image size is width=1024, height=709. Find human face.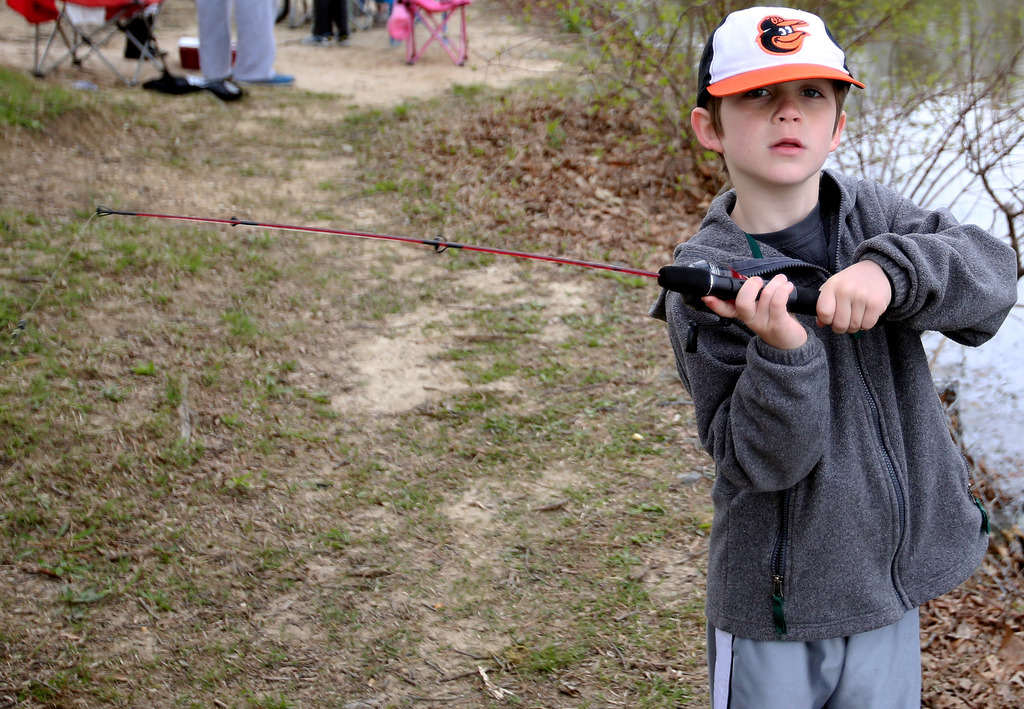
l=721, t=76, r=838, b=186.
